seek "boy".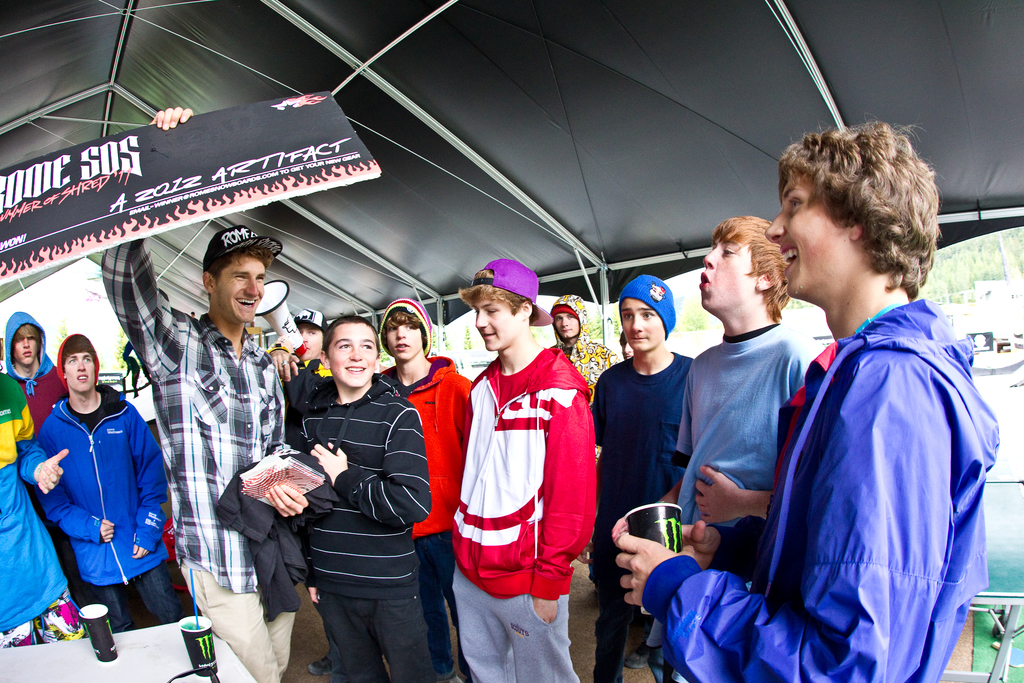
(x1=101, y1=104, x2=319, y2=682).
